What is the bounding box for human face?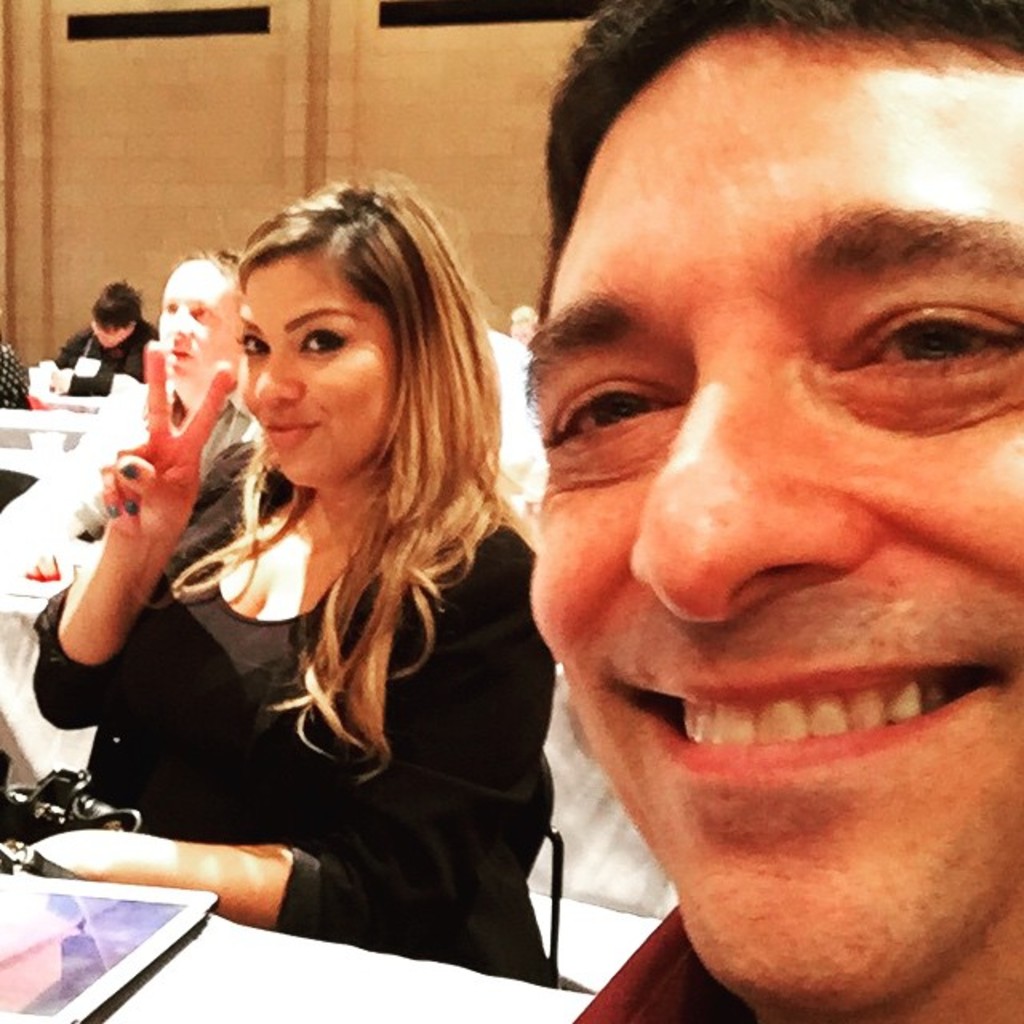
l=144, t=251, r=230, b=392.
